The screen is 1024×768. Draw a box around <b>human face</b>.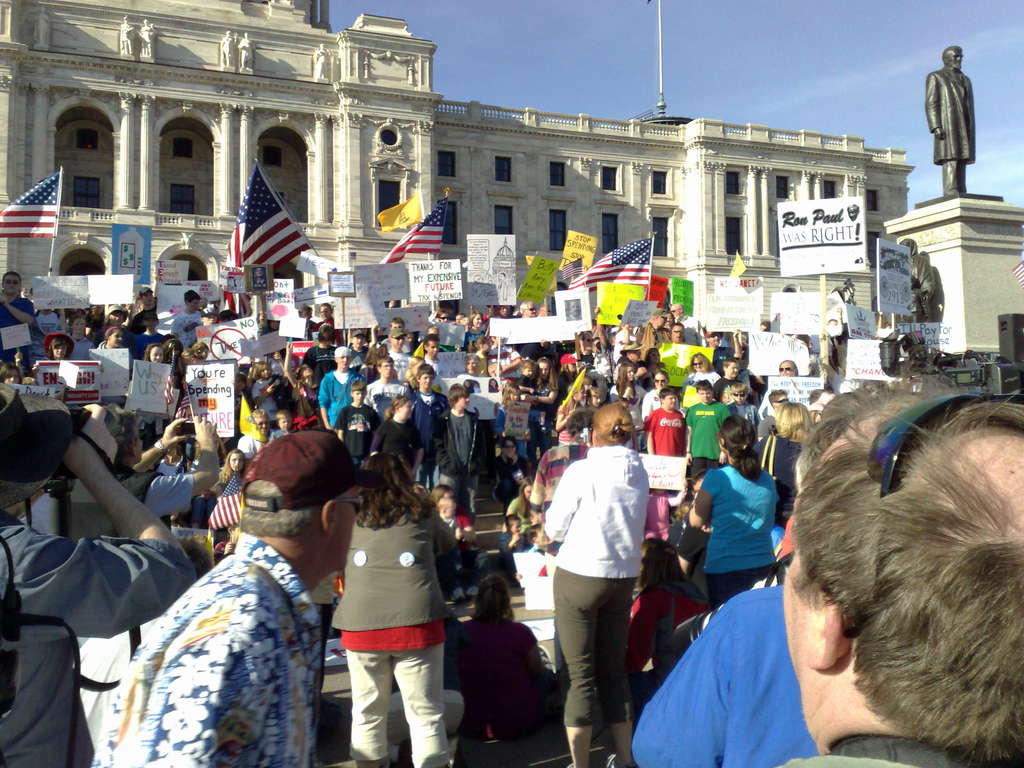
BBox(279, 417, 289, 431).
